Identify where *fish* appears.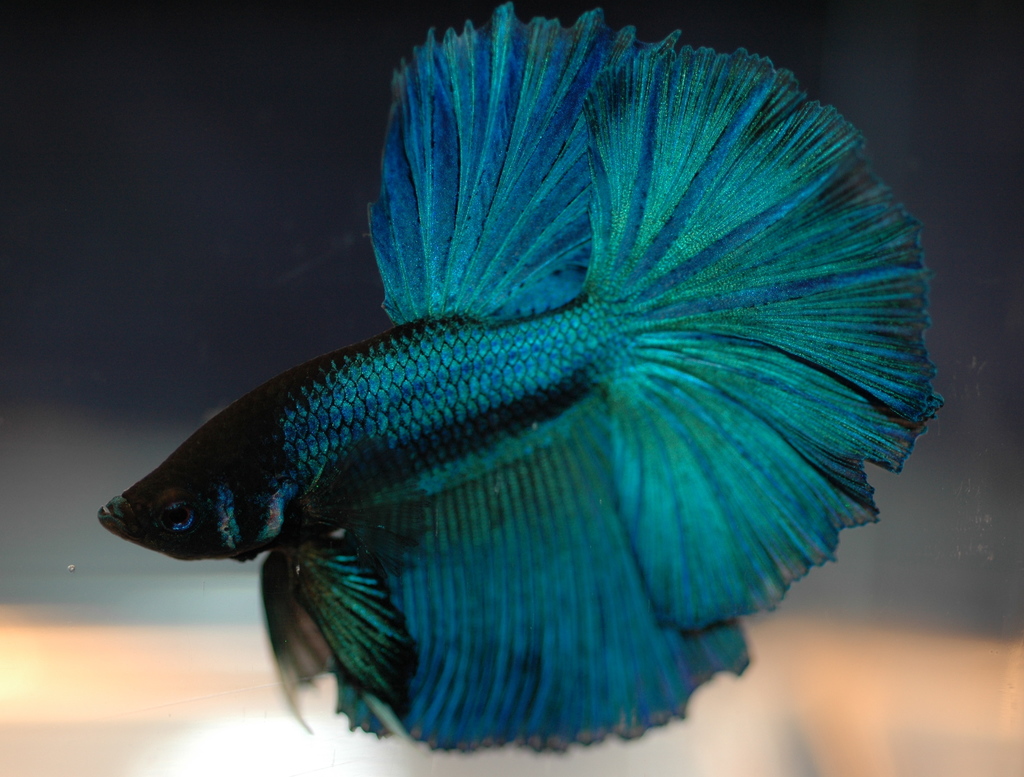
Appears at region(66, 0, 959, 775).
